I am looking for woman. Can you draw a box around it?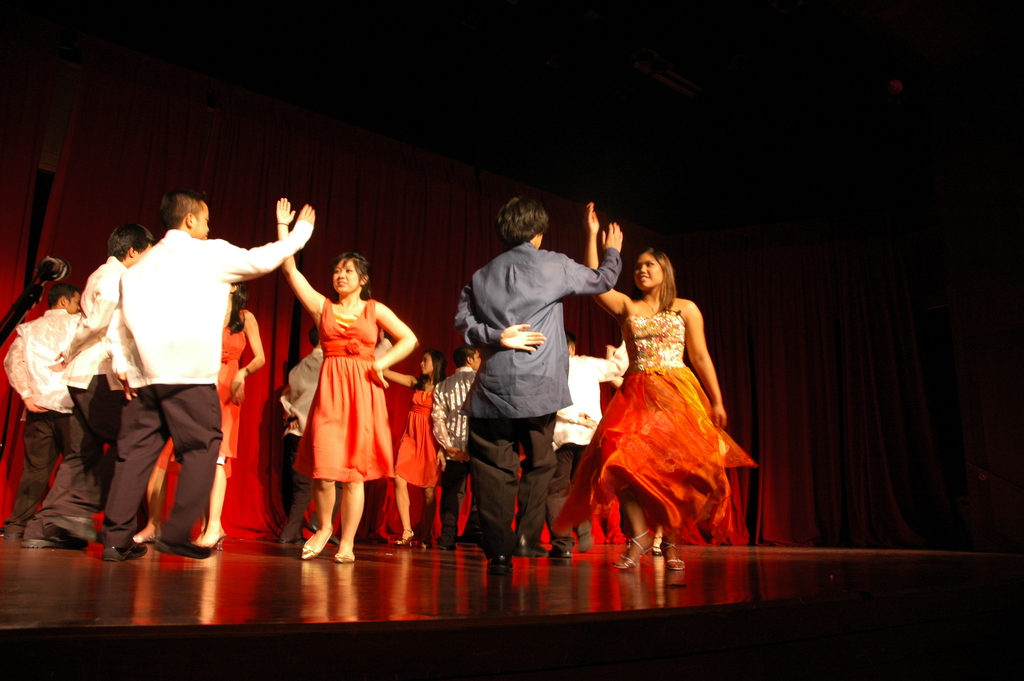
Sure, the bounding box is [x1=276, y1=196, x2=426, y2=562].
